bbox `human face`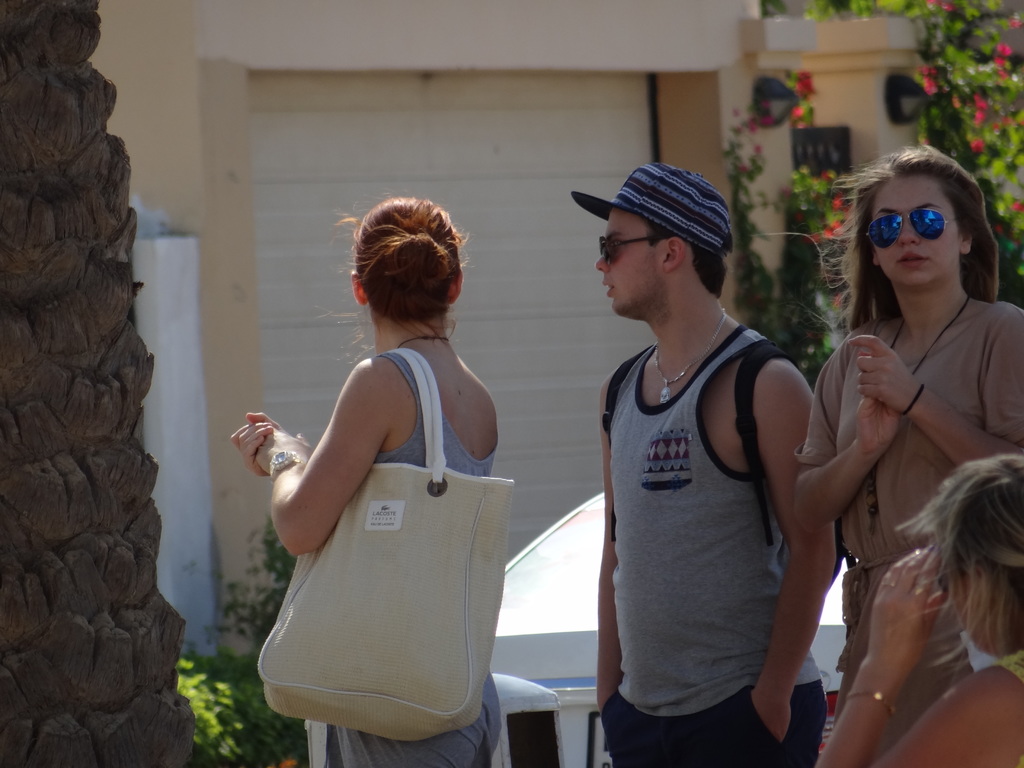
Rect(596, 209, 669, 310)
